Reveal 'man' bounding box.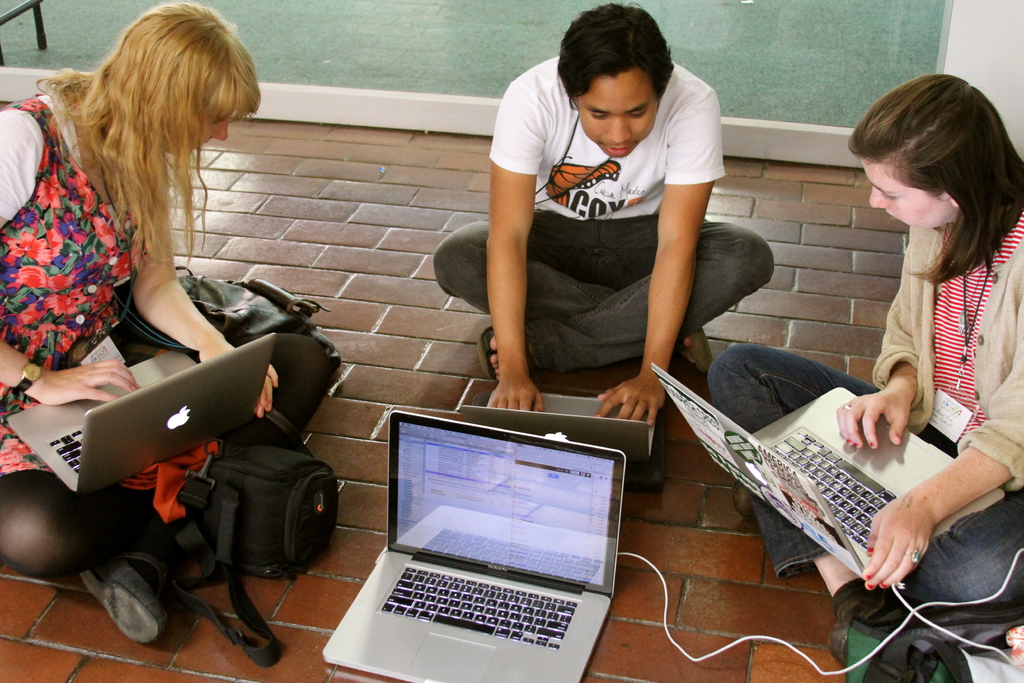
Revealed: Rect(433, 11, 770, 428).
